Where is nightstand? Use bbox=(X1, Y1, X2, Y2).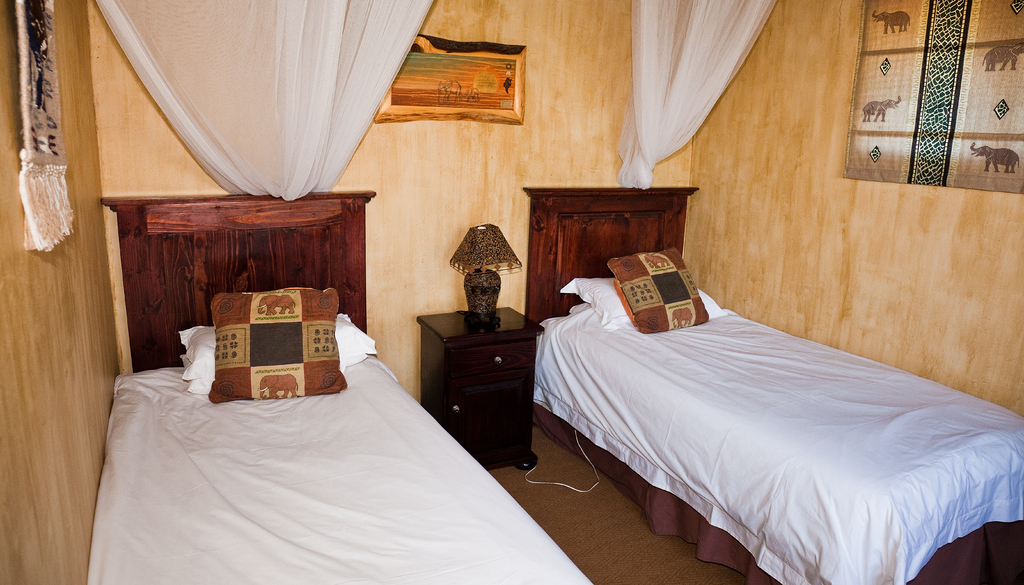
bbox=(412, 301, 549, 475).
